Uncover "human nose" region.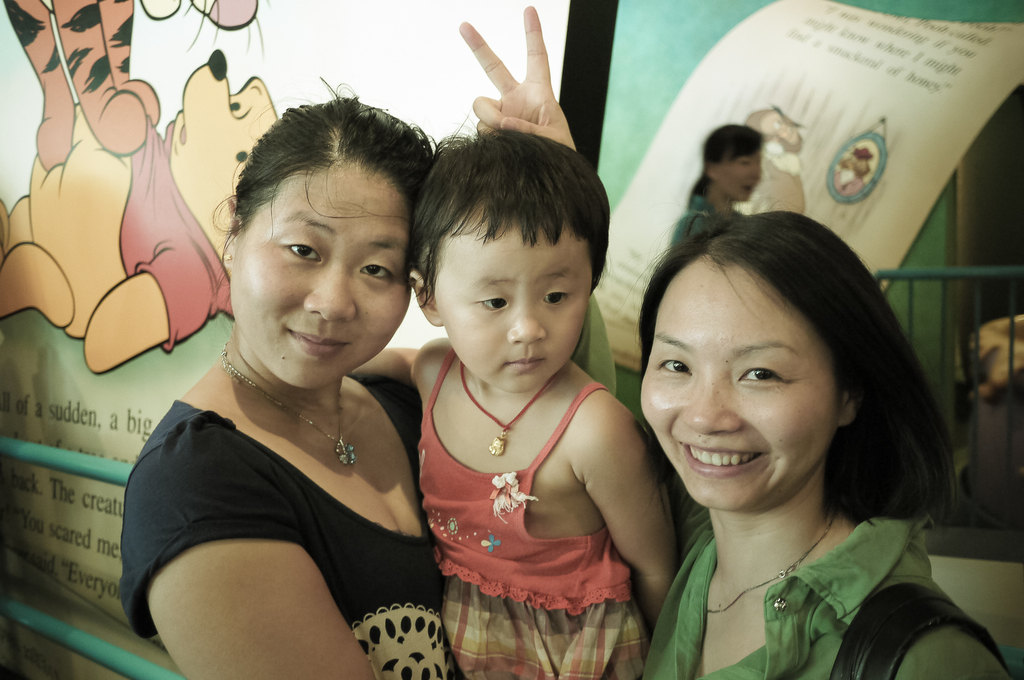
Uncovered: crop(745, 163, 760, 178).
